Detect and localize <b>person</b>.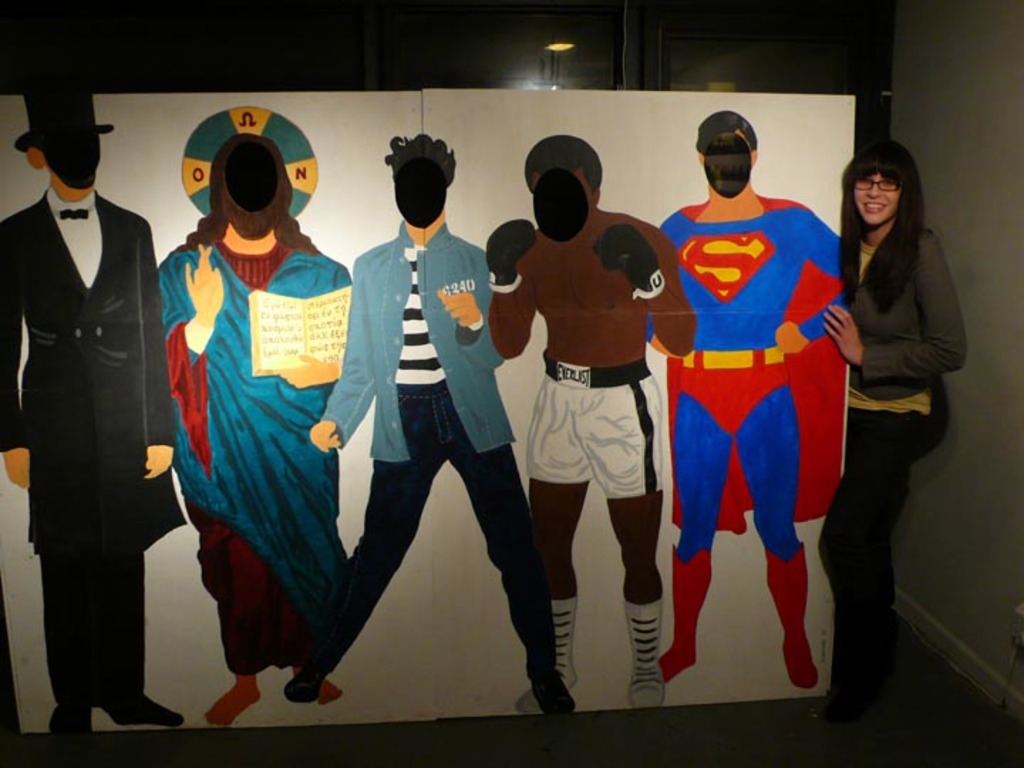
Localized at [279, 129, 577, 714].
